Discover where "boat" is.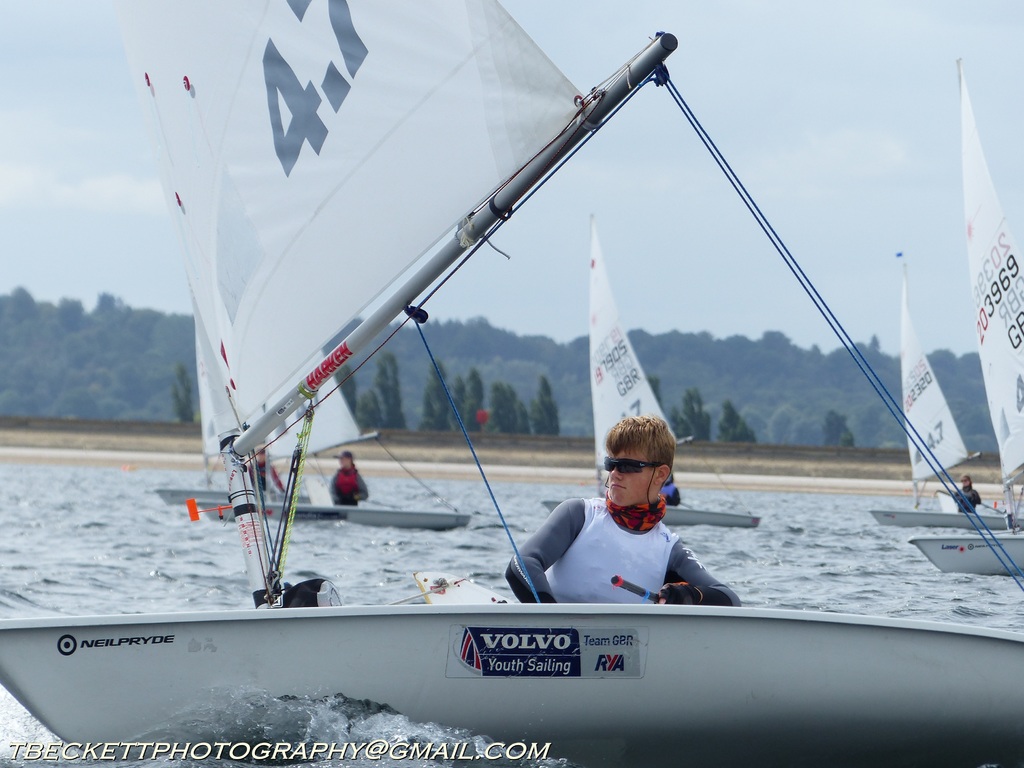
Discovered at bbox(151, 347, 472, 531).
